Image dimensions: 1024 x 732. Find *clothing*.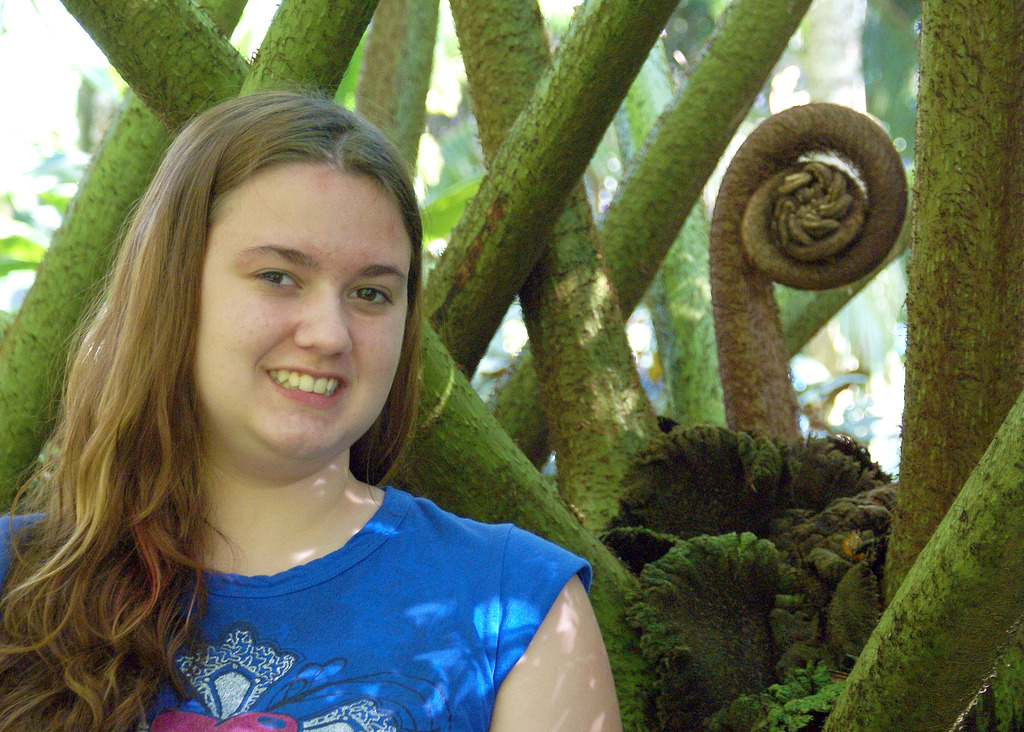
(left=86, top=437, right=608, bottom=722).
